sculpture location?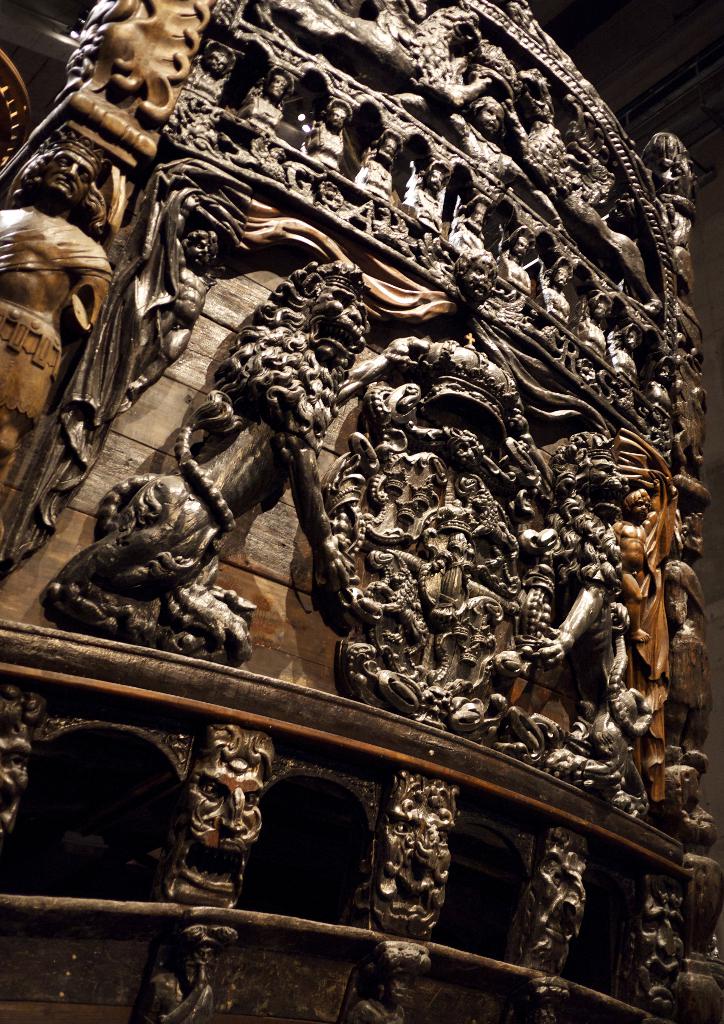
<bbox>527, 827, 591, 958</bbox>
